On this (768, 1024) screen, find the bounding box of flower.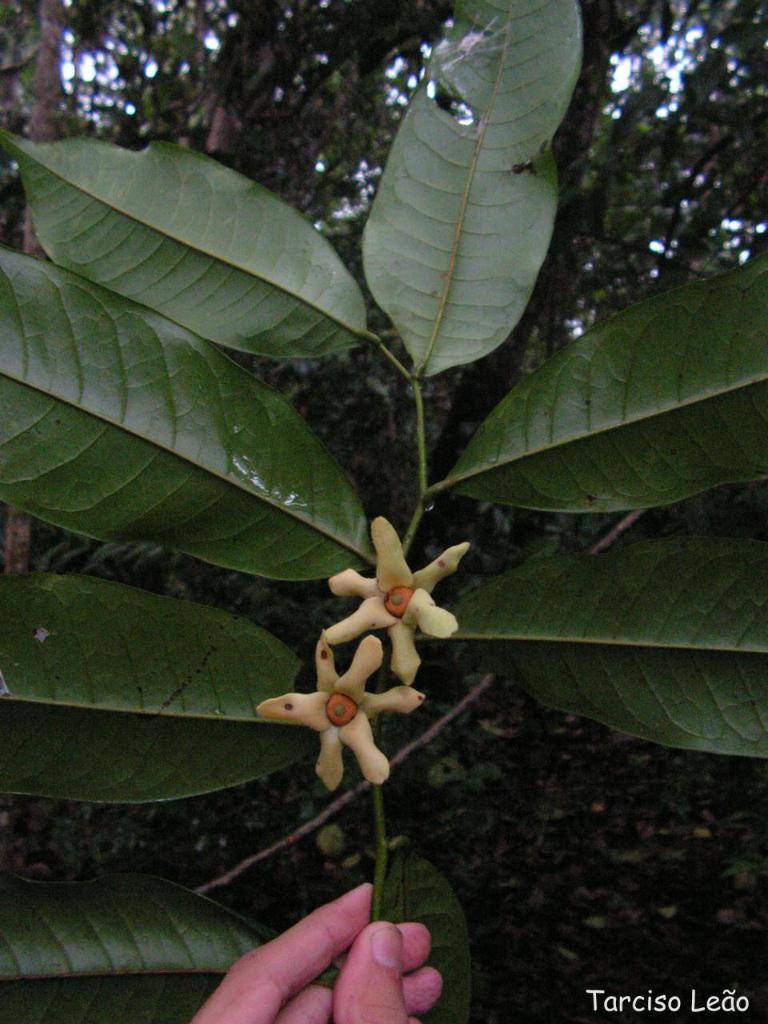
Bounding box: locate(254, 635, 427, 797).
